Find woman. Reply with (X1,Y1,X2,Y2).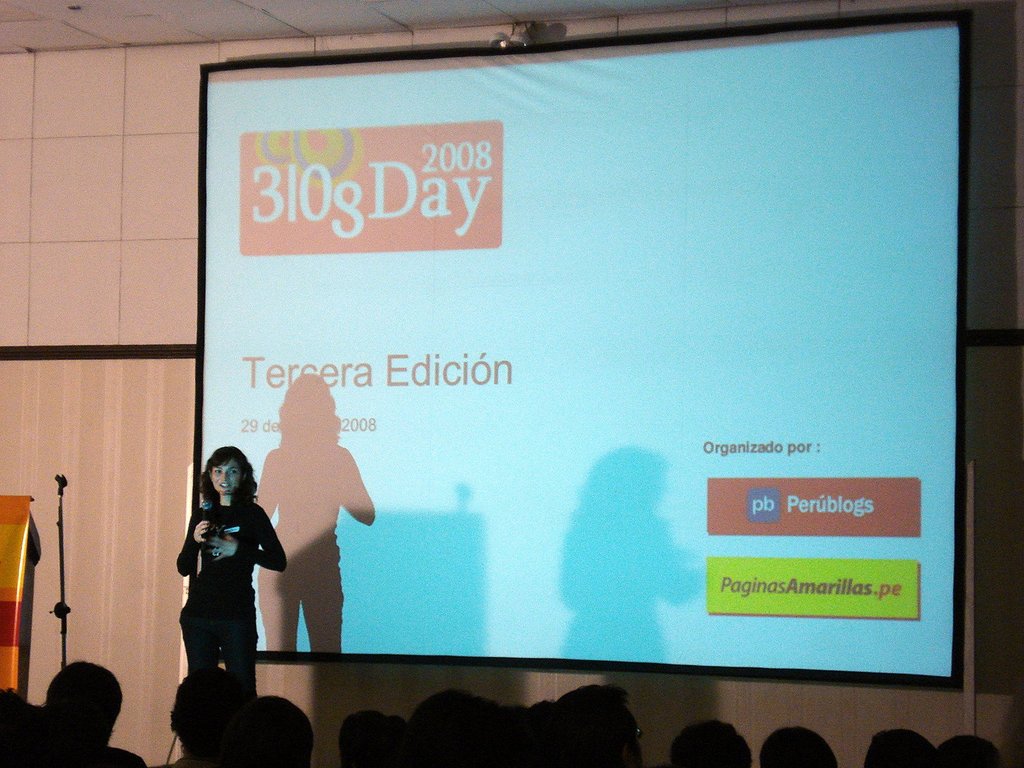
(160,424,282,743).
